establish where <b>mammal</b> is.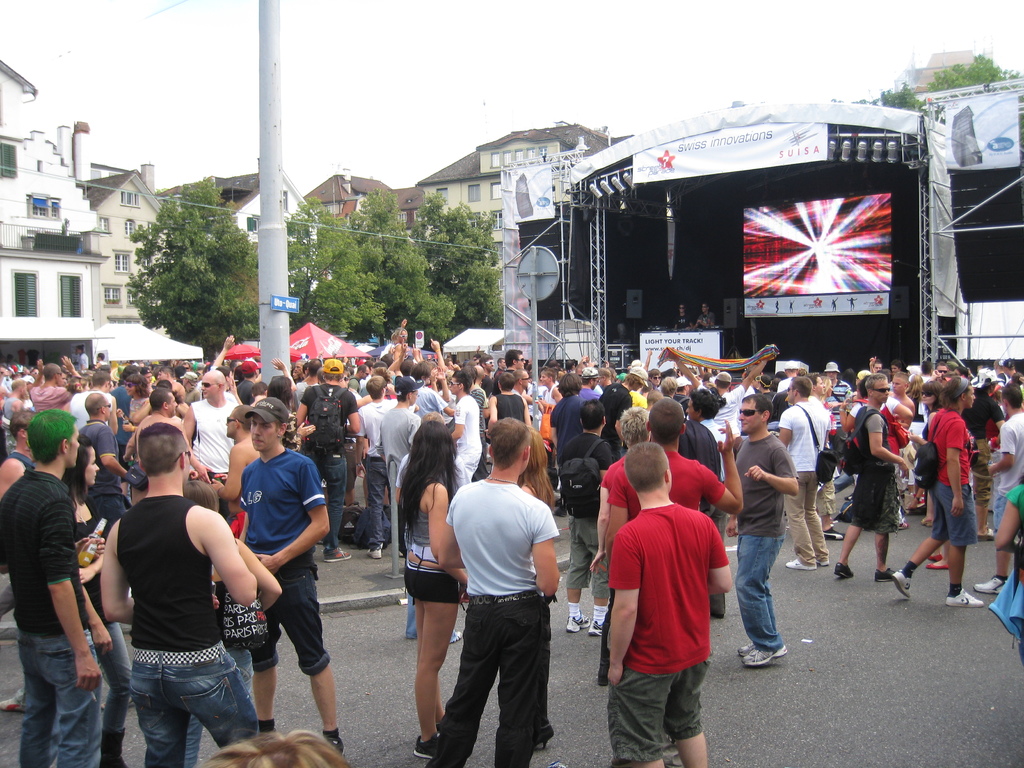
Established at l=516, t=423, r=556, b=749.
